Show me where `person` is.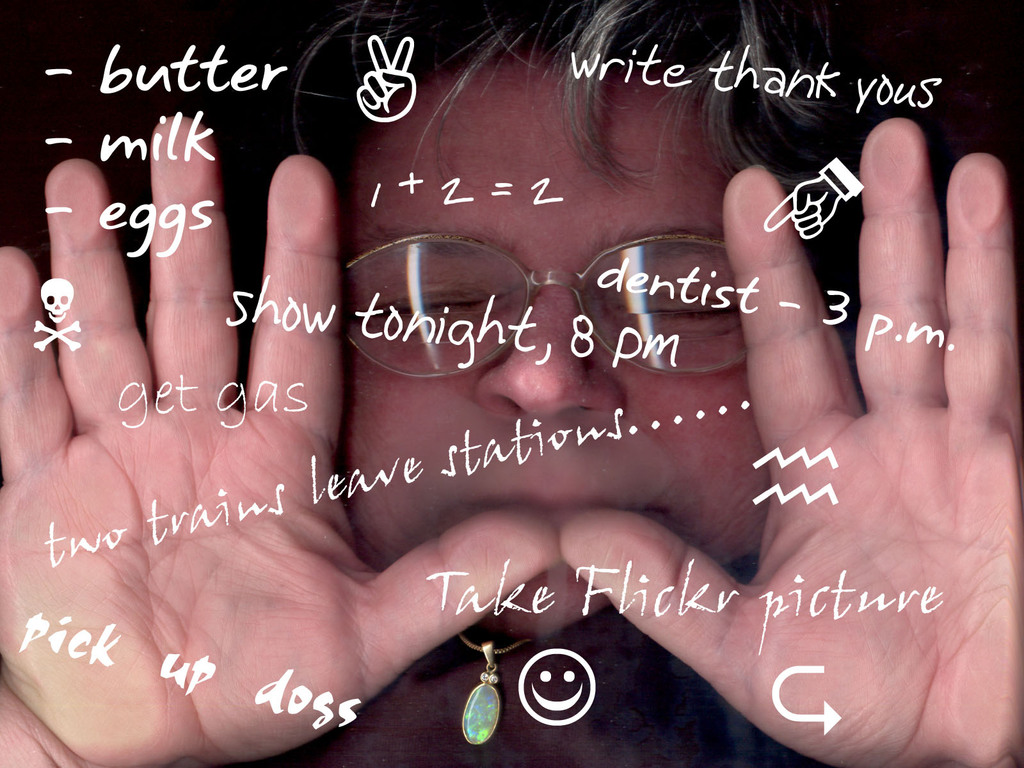
`person` is at l=0, t=1, r=1023, b=765.
